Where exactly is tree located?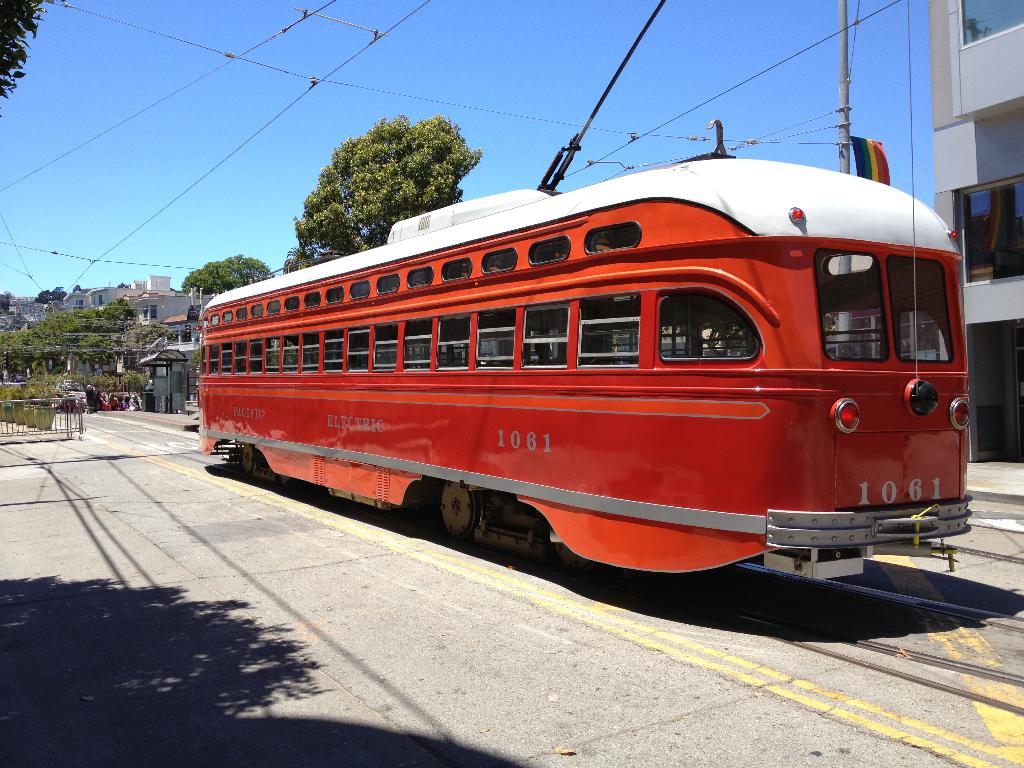
Its bounding box is 176, 254, 273, 294.
